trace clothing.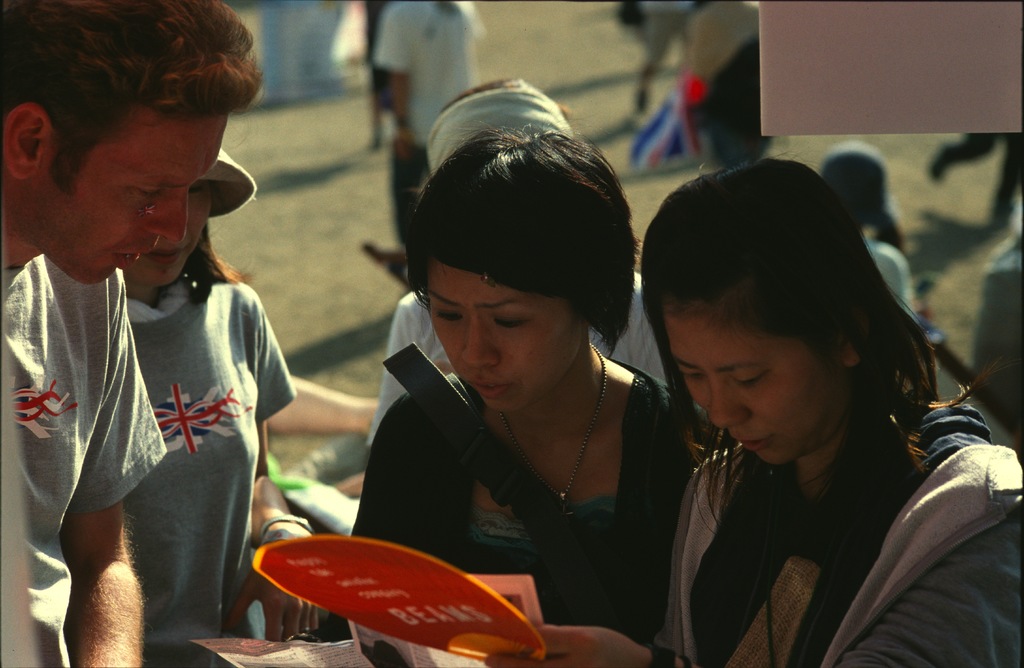
Traced to <region>358, 378, 714, 653</region>.
